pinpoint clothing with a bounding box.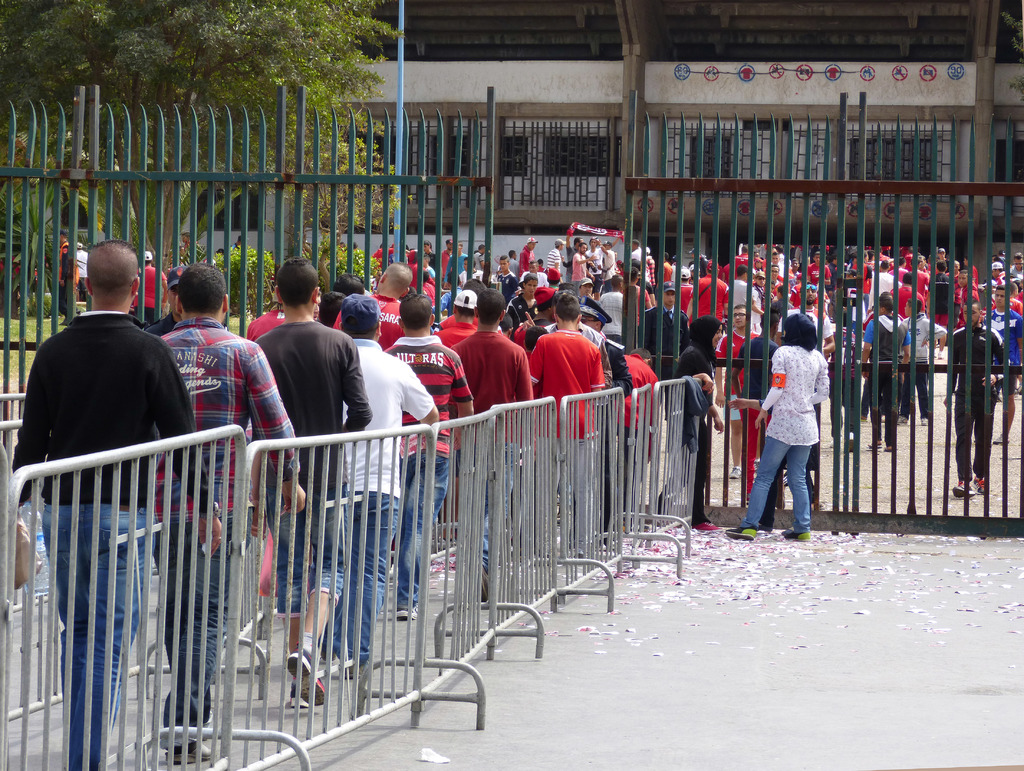
755 328 831 544.
